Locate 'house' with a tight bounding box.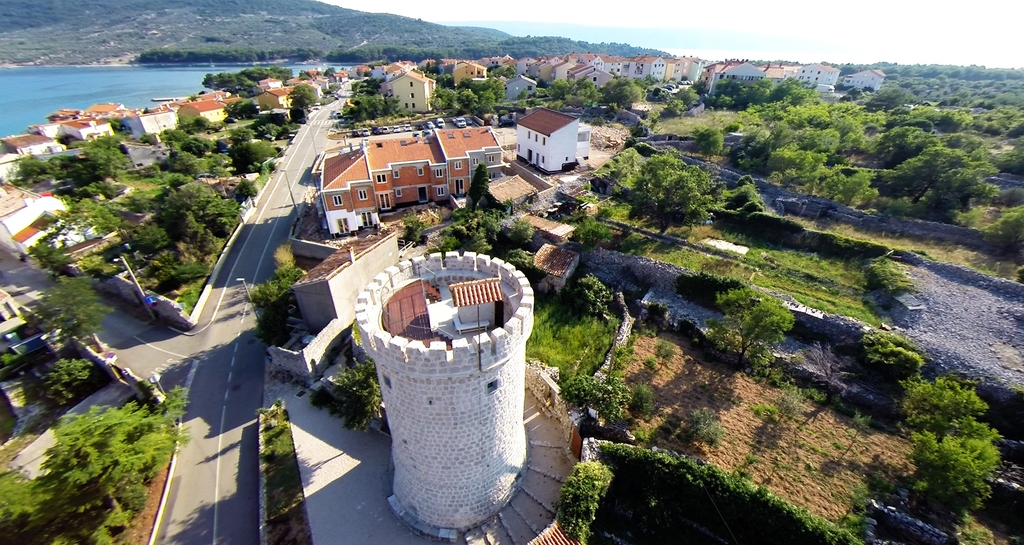
BBox(451, 59, 484, 86).
